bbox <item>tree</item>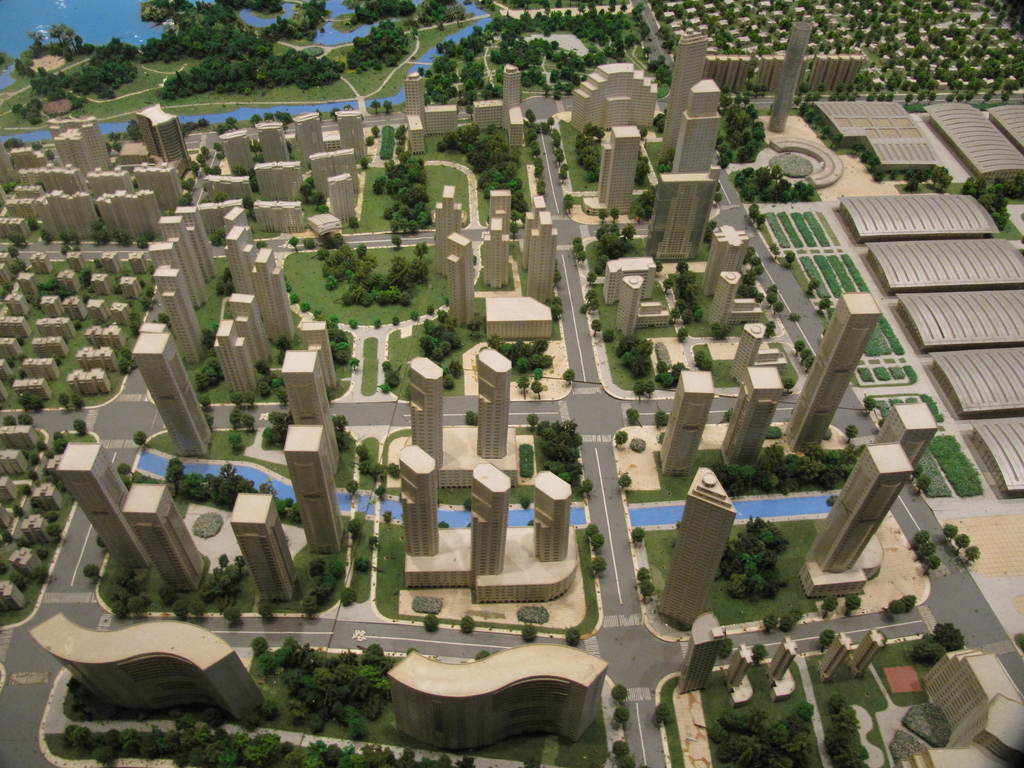
{"x1": 288, "y1": 233, "x2": 298, "y2": 254}
